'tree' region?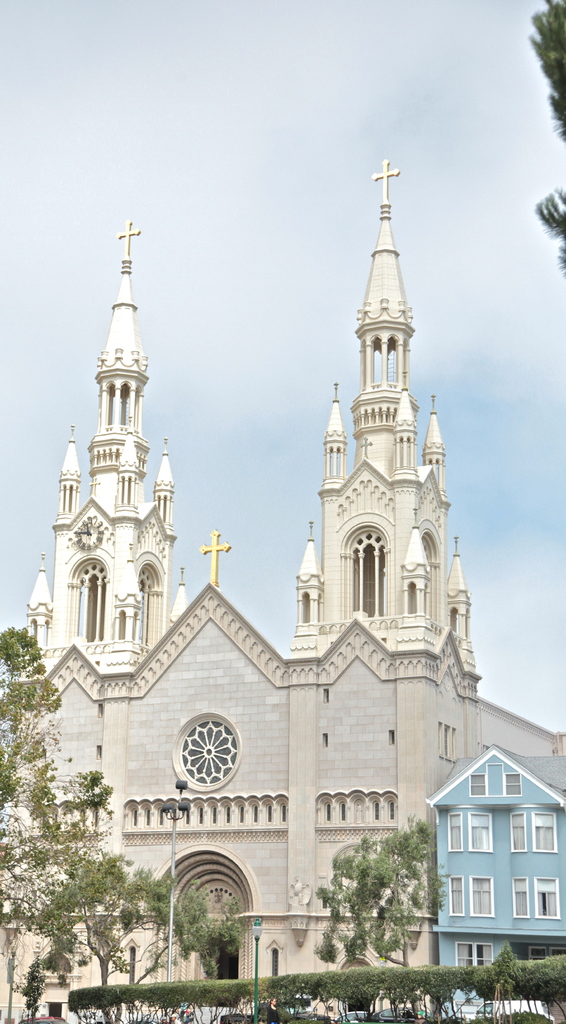
x1=0 y1=625 x2=74 y2=979
